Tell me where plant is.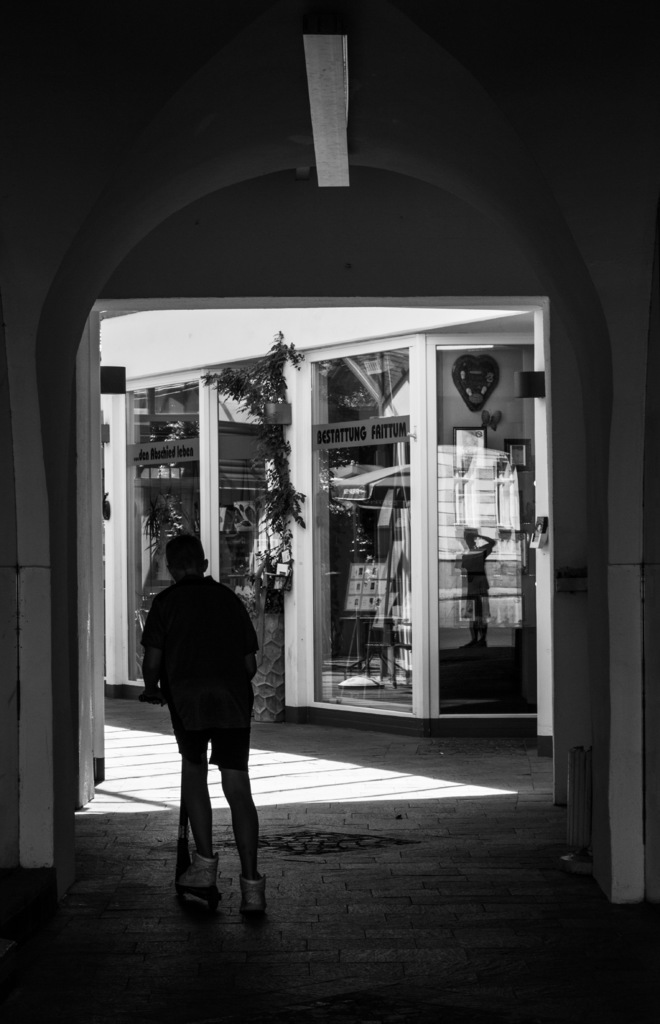
plant is at {"x1": 236, "y1": 533, "x2": 298, "y2": 610}.
